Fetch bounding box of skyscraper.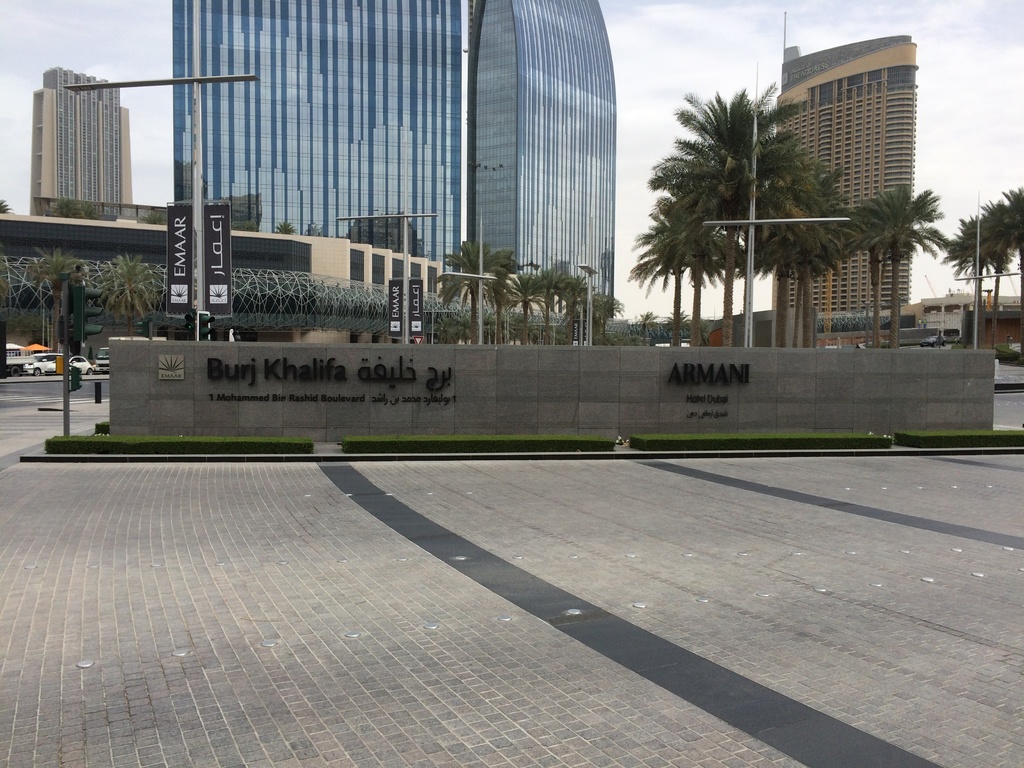
Bbox: locate(179, 0, 460, 291).
